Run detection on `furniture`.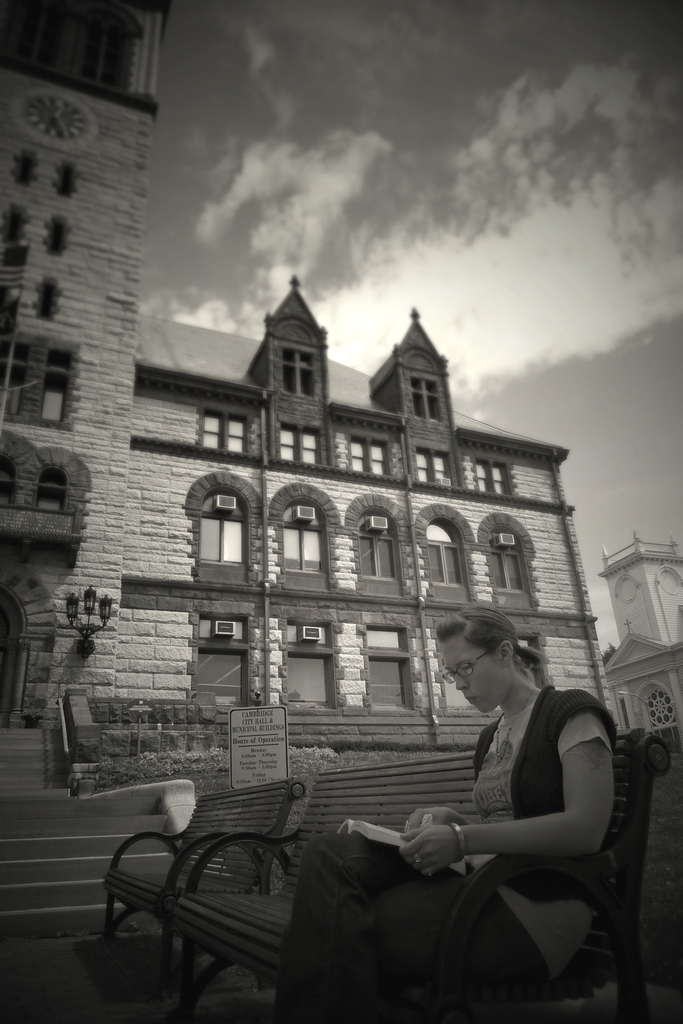
Result: (left=100, top=777, right=306, bottom=999).
